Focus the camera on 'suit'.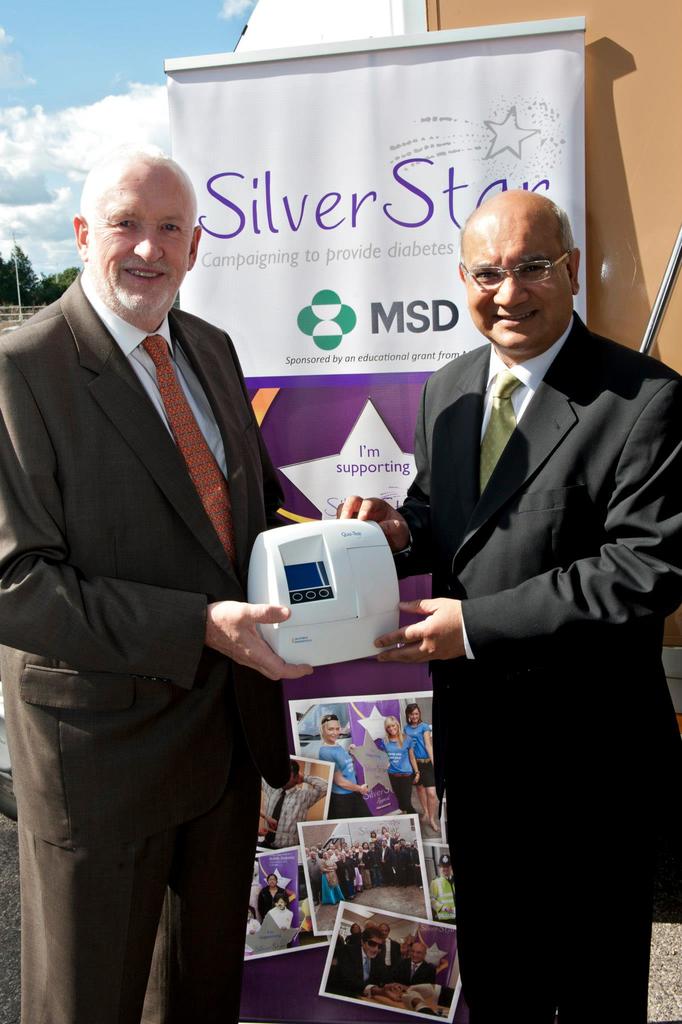
Focus region: rect(0, 275, 290, 1023).
